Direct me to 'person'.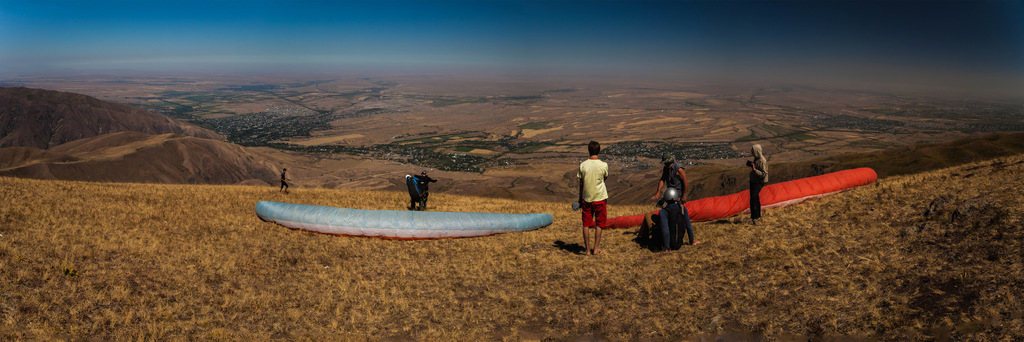
Direction: {"x1": 575, "y1": 137, "x2": 615, "y2": 244}.
